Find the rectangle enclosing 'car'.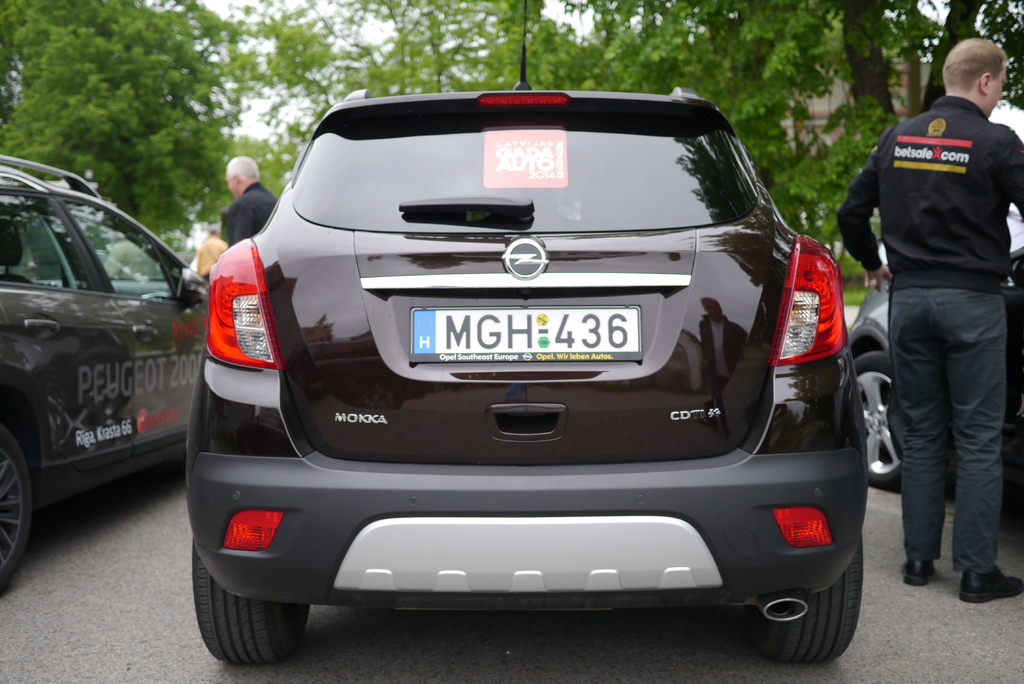
[x1=849, y1=302, x2=893, y2=489].
